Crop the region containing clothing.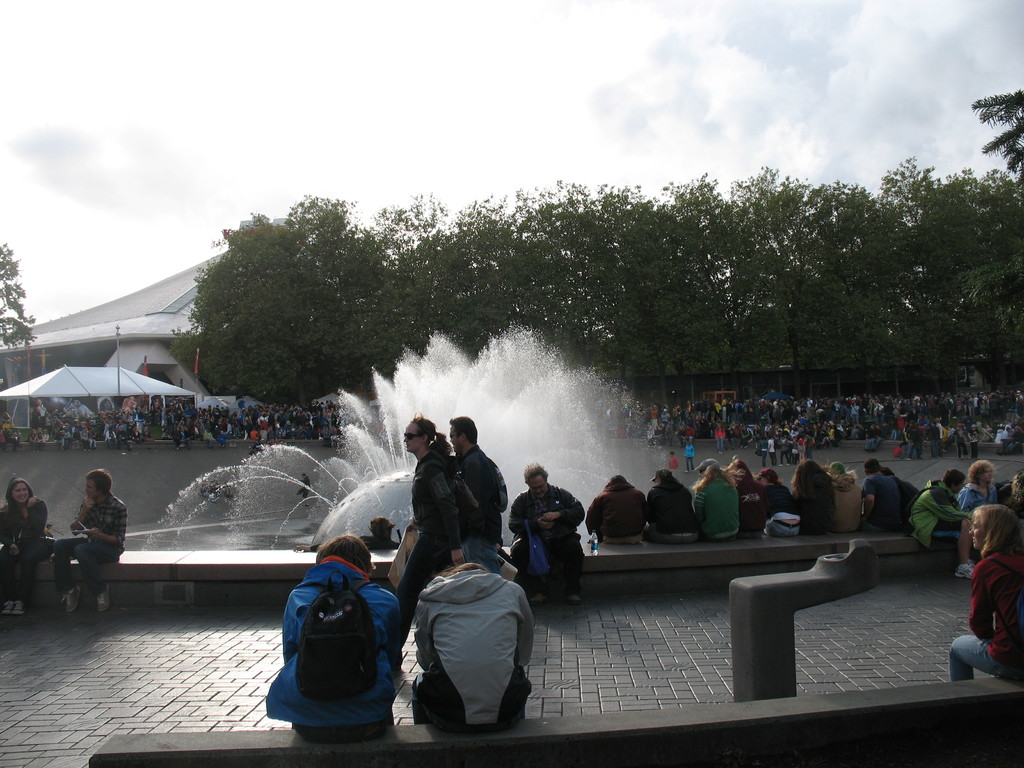
Crop region: 512:484:582:584.
